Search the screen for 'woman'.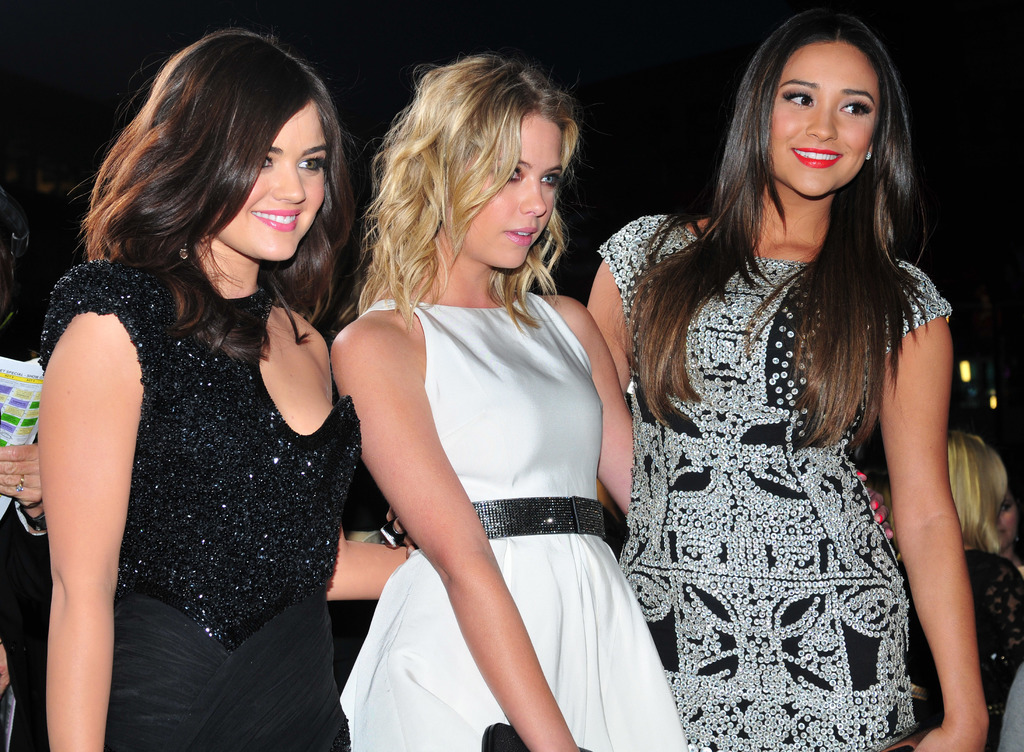
Found at 584:8:994:751.
